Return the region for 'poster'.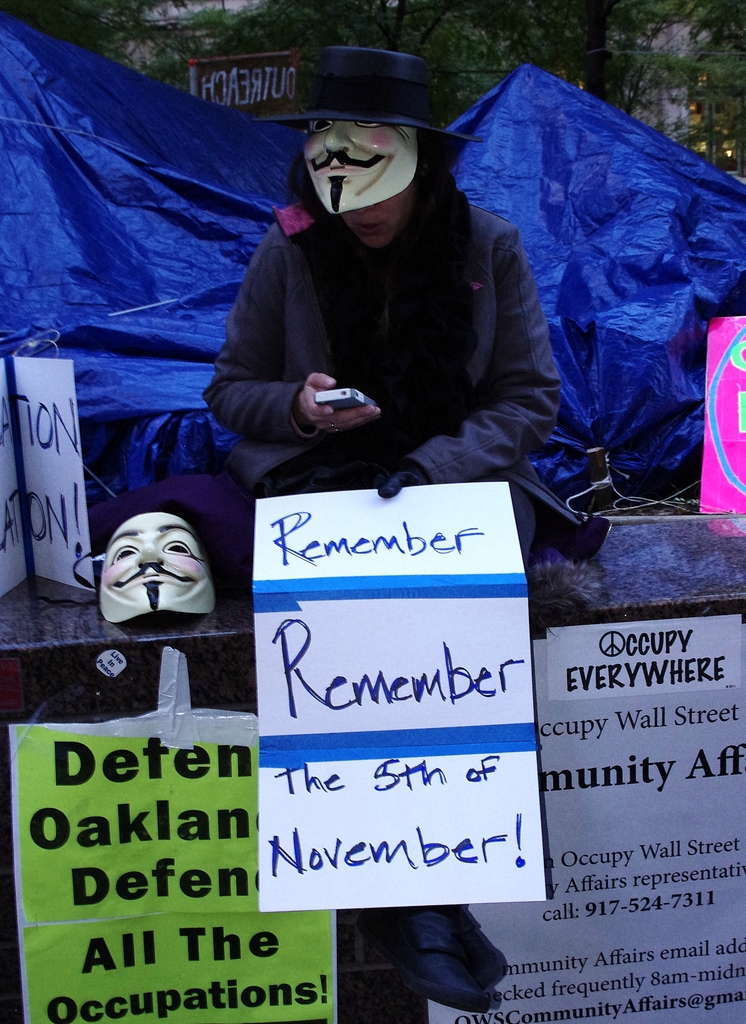
(x1=254, y1=477, x2=555, y2=909).
